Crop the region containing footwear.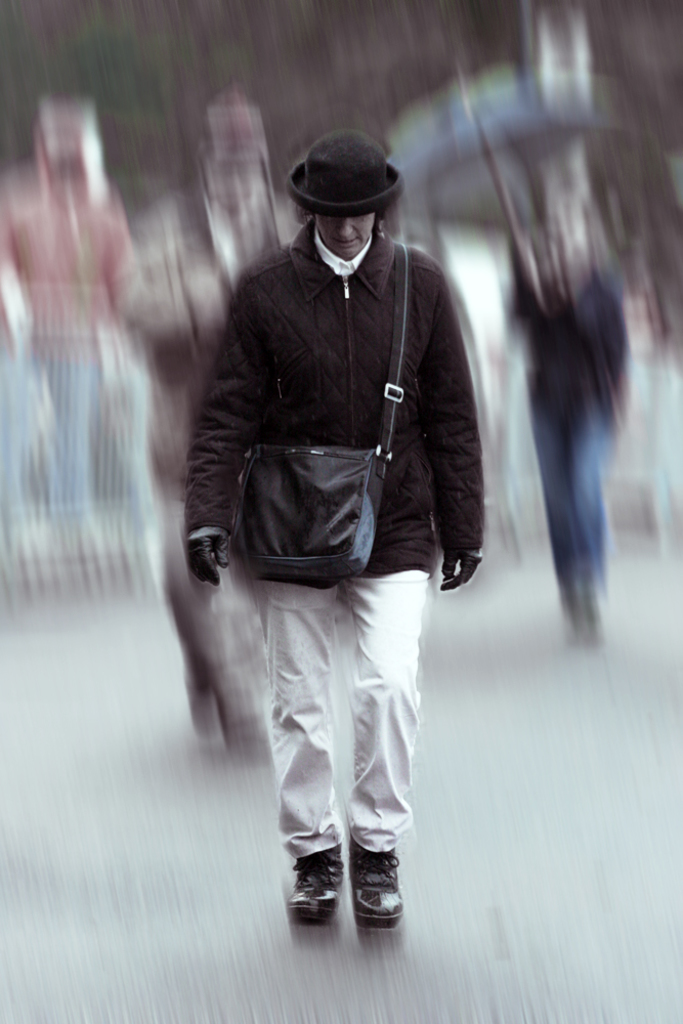
Crop region: <region>291, 846, 347, 922</region>.
